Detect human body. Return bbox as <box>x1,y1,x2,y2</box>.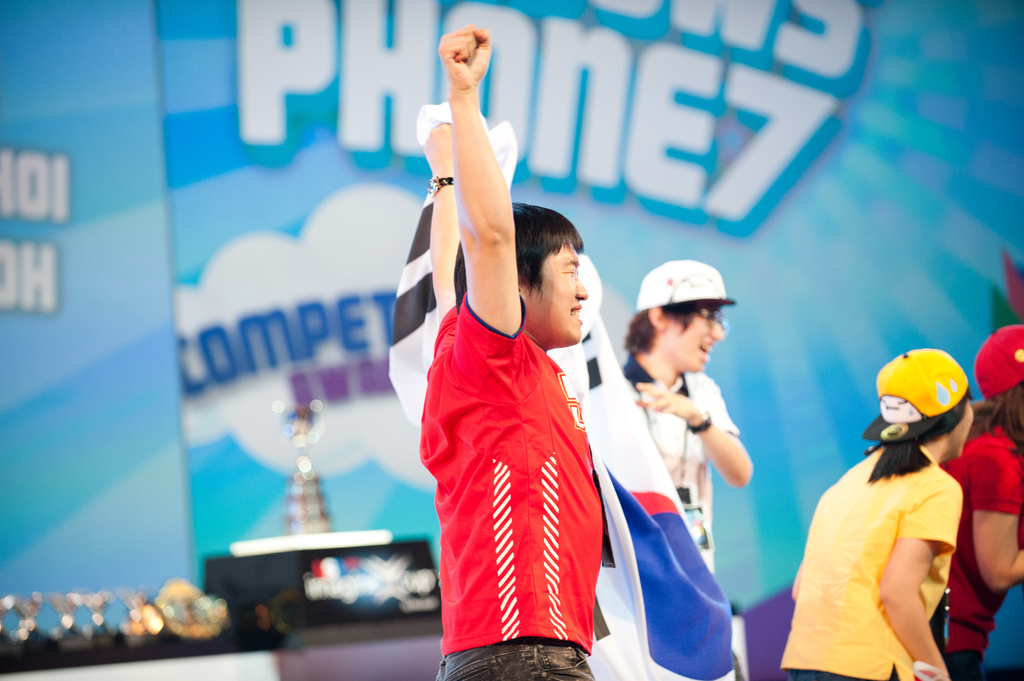
<box>943,421,1023,680</box>.
